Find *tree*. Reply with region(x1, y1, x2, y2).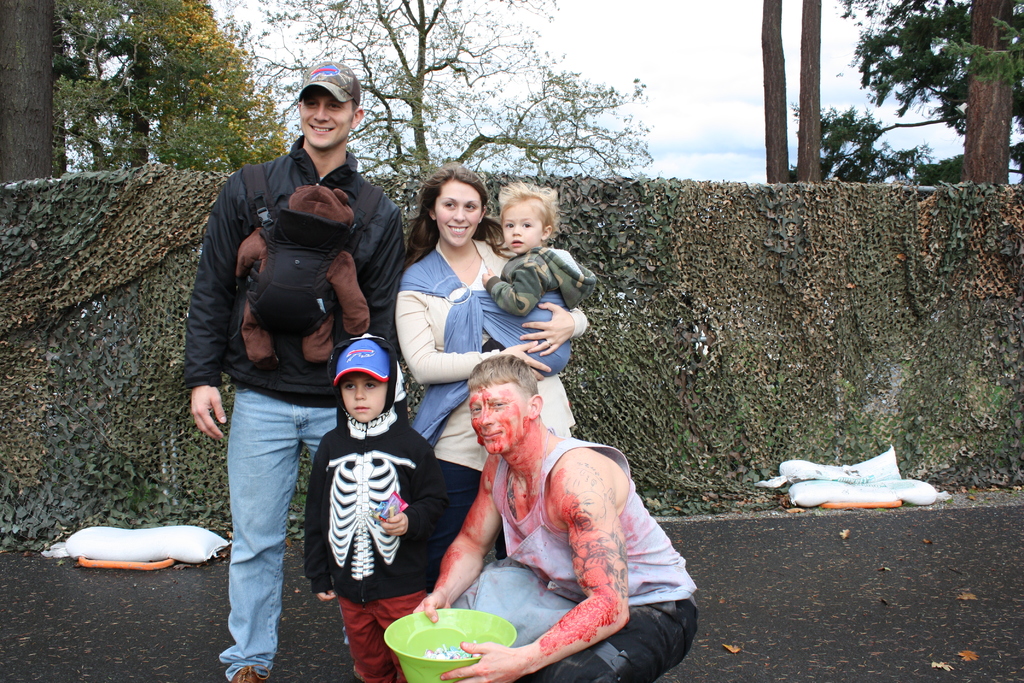
region(214, 0, 653, 178).
